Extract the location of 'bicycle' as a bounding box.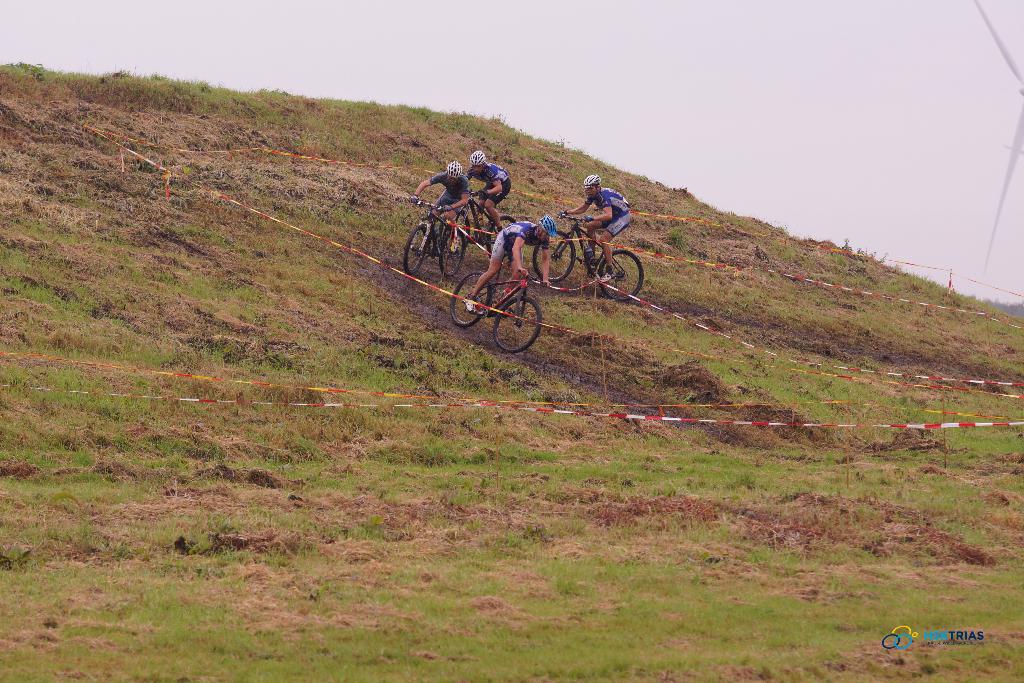
(x1=404, y1=198, x2=466, y2=277).
